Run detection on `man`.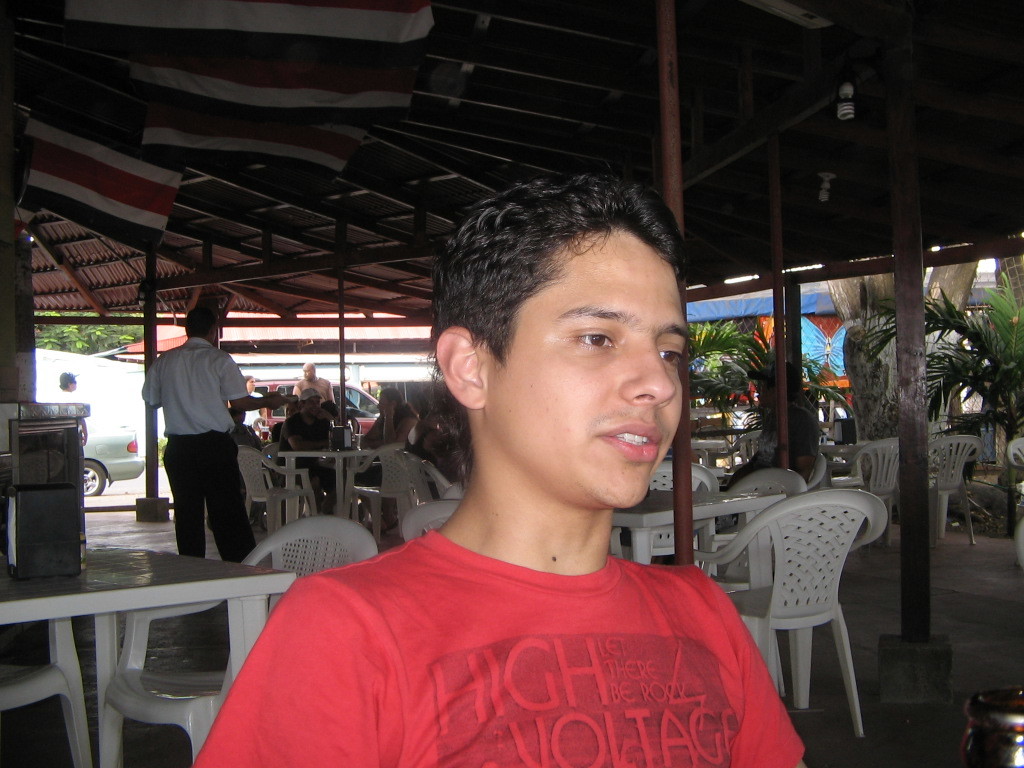
Result: {"x1": 711, "y1": 361, "x2": 820, "y2": 535}.
